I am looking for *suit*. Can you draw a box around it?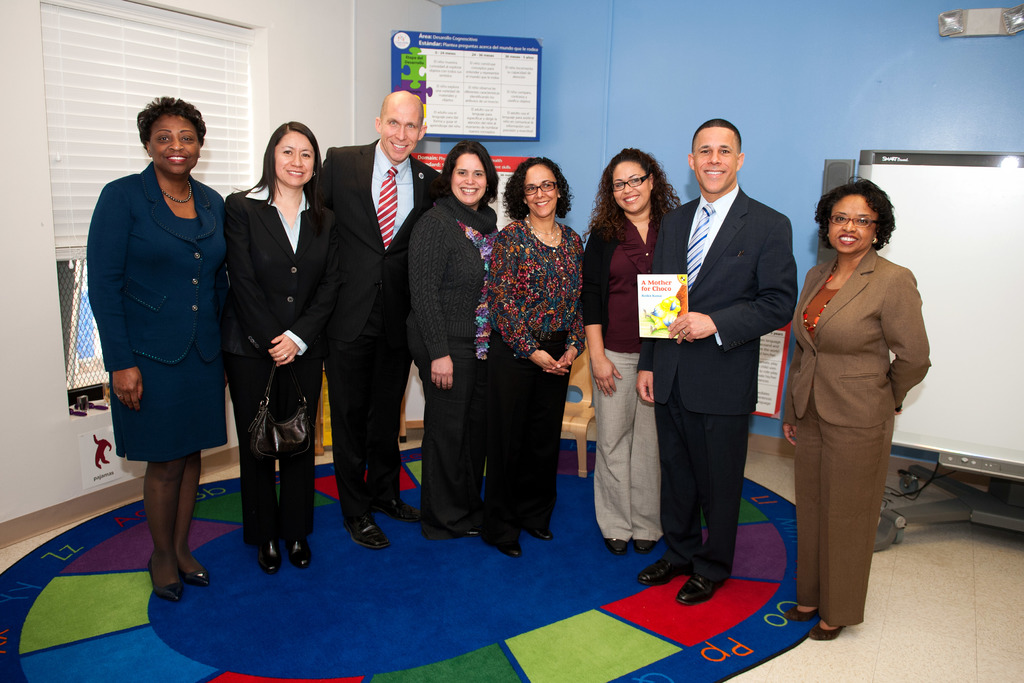
Sure, the bounding box is box=[227, 183, 339, 544].
